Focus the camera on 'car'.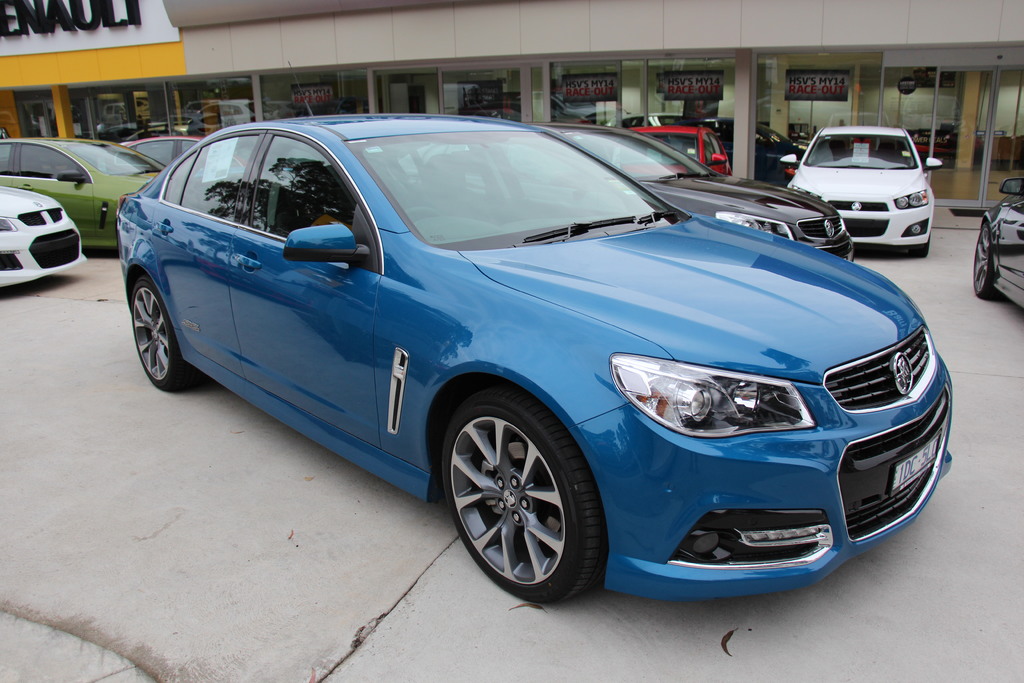
Focus region: rect(669, 116, 804, 188).
